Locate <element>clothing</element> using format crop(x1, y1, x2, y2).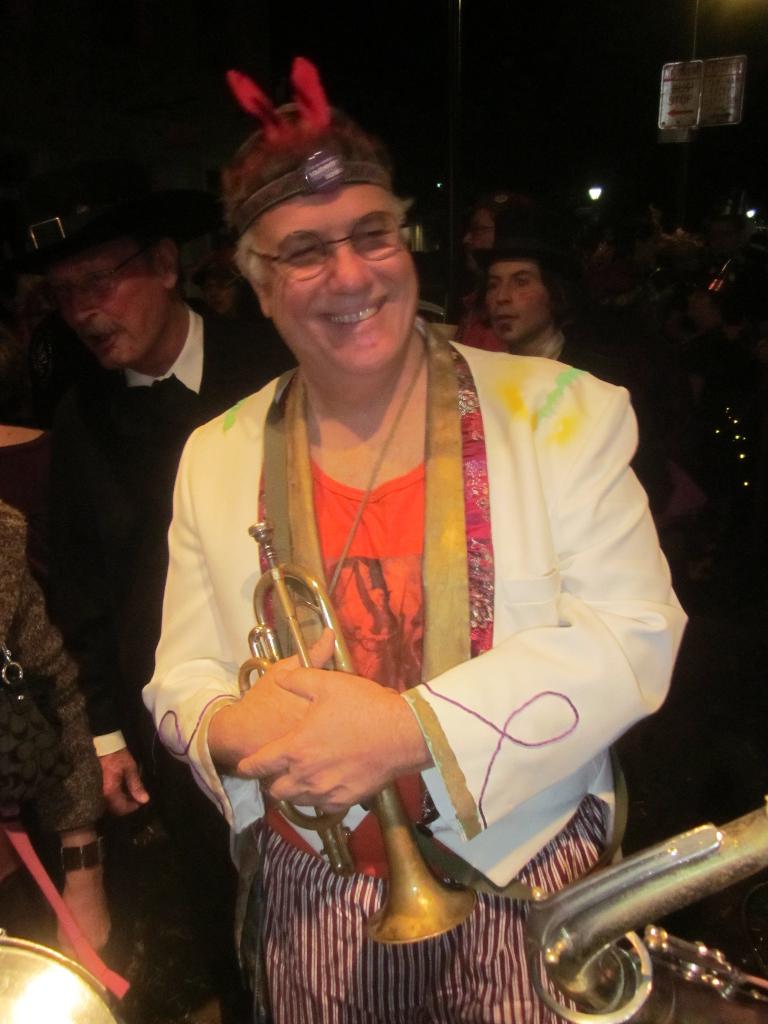
crop(203, 296, 645, 918).
